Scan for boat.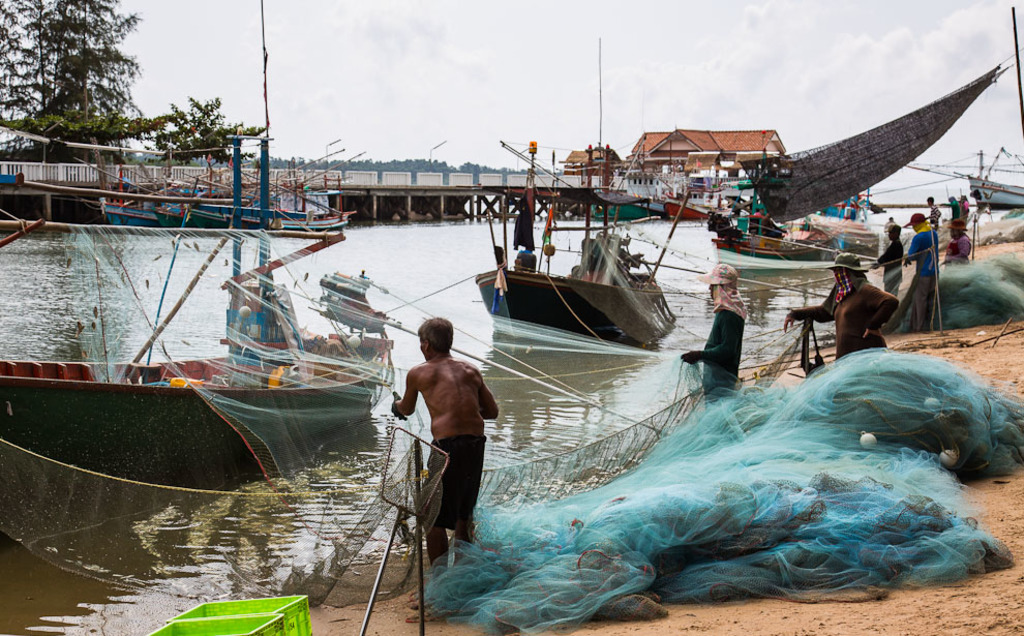
Scan result: [x1=471, y1=144, x2=663, y2=347].
